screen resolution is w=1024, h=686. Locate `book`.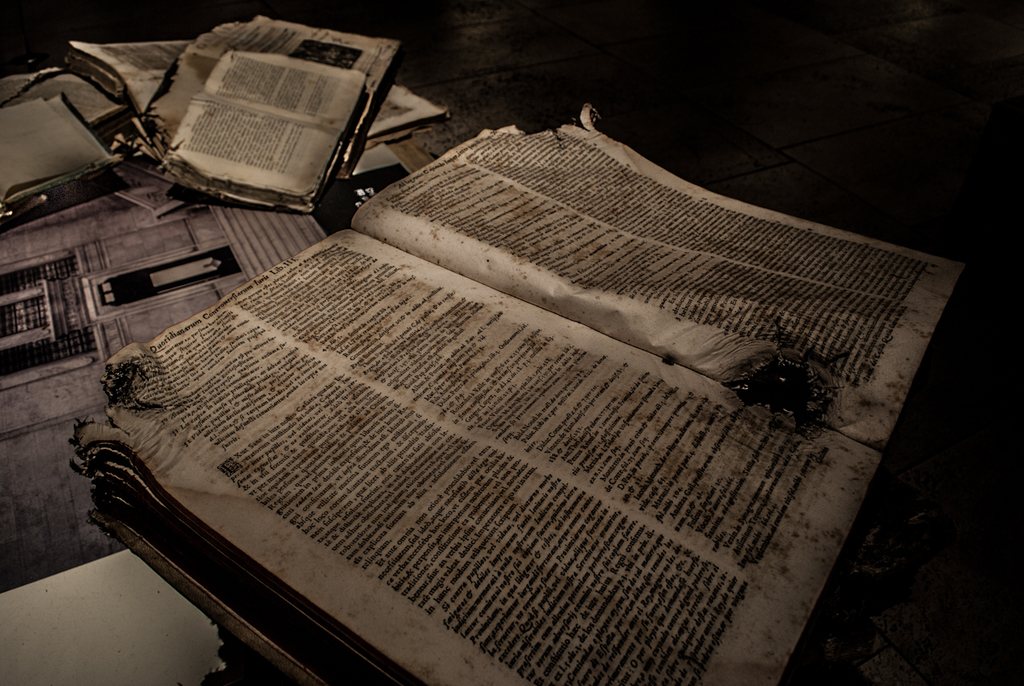
detection(117, 10, 399, 204).
